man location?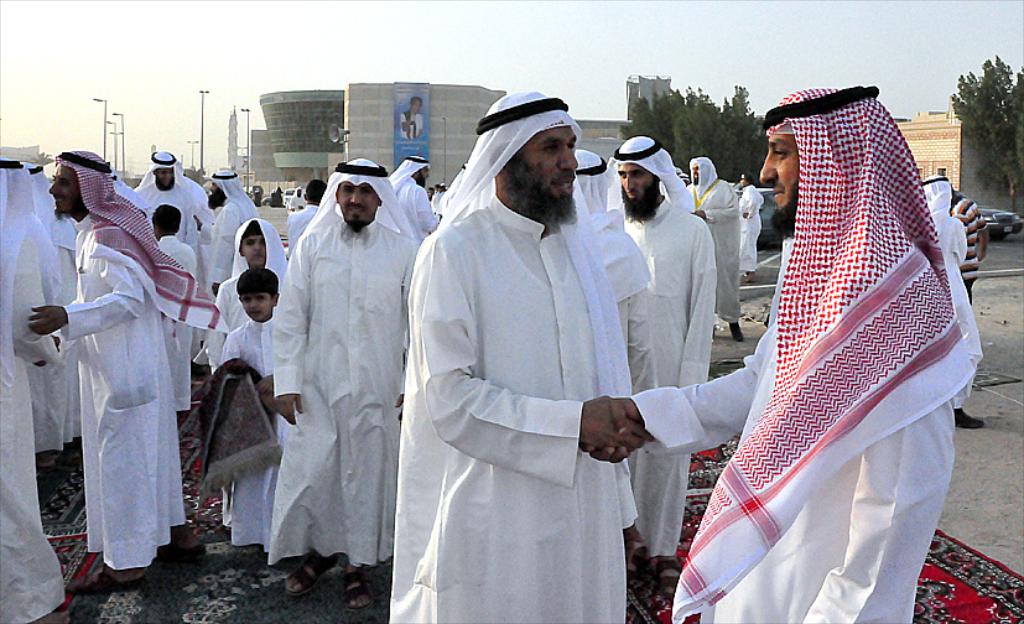
<region>739, 163, 761, 270</region>
